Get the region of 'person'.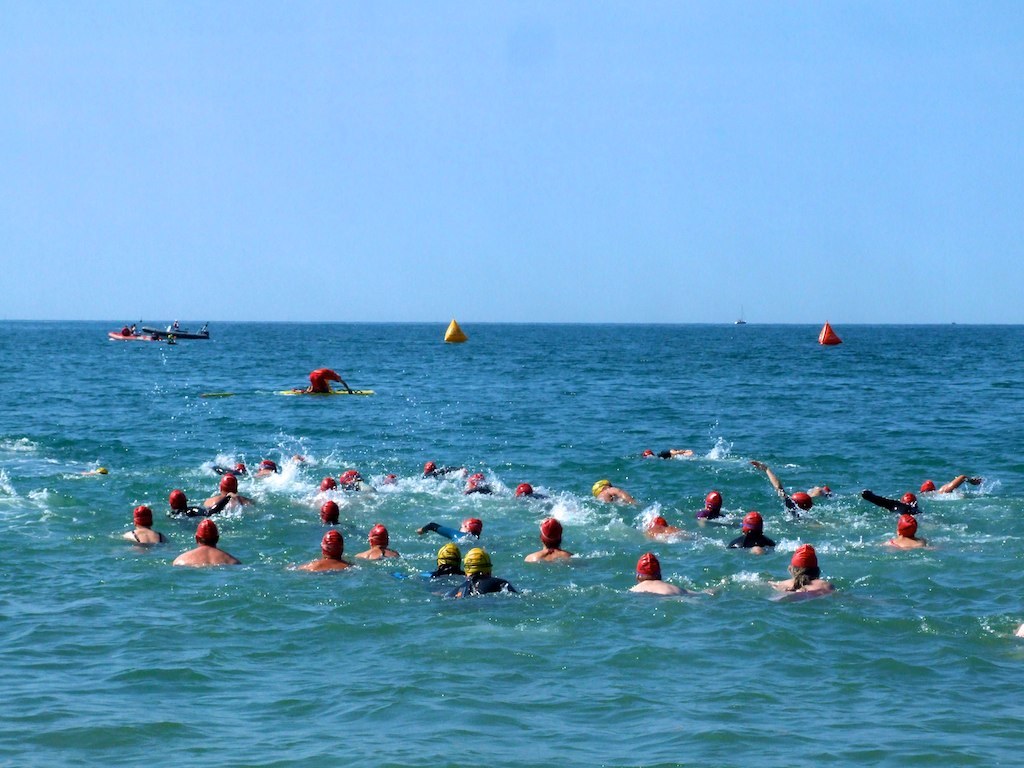
x1=351 y1=524 x2=401 y2=567.
